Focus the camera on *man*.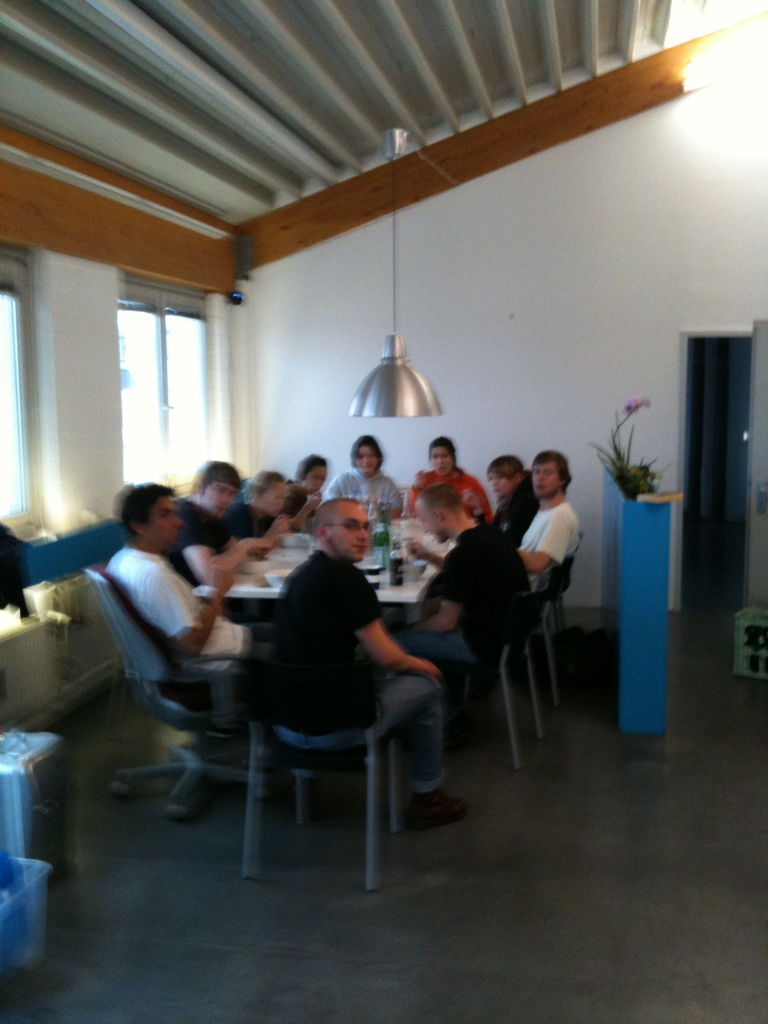
Focus region: bbox=[244, 464, 284, 548].
